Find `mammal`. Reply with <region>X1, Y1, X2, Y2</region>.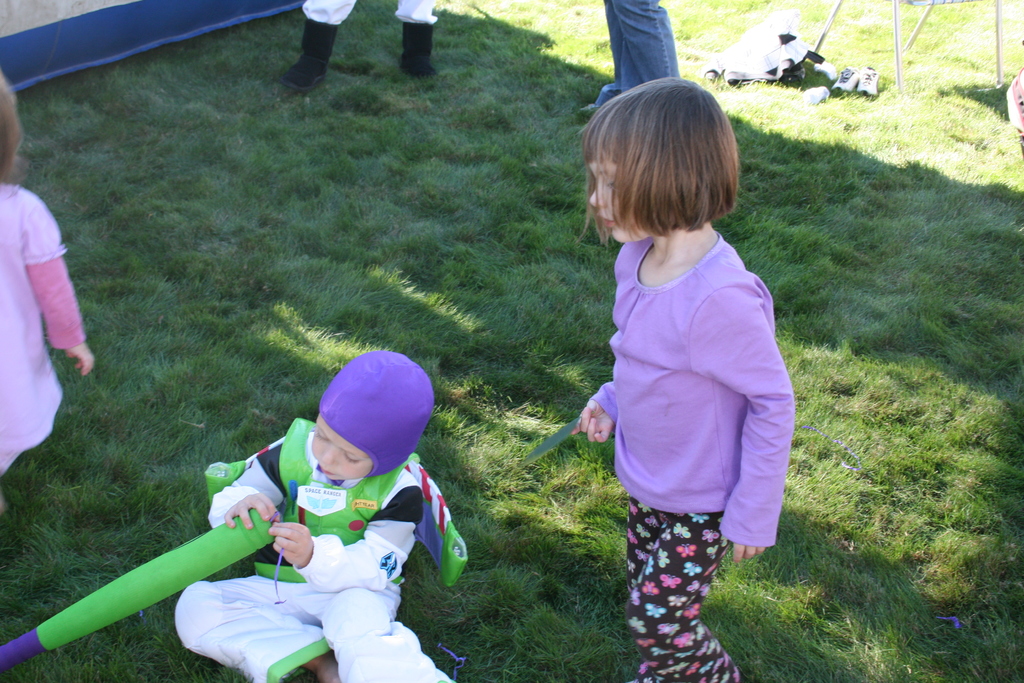
<region>174, 350, 465, 682</region>.
